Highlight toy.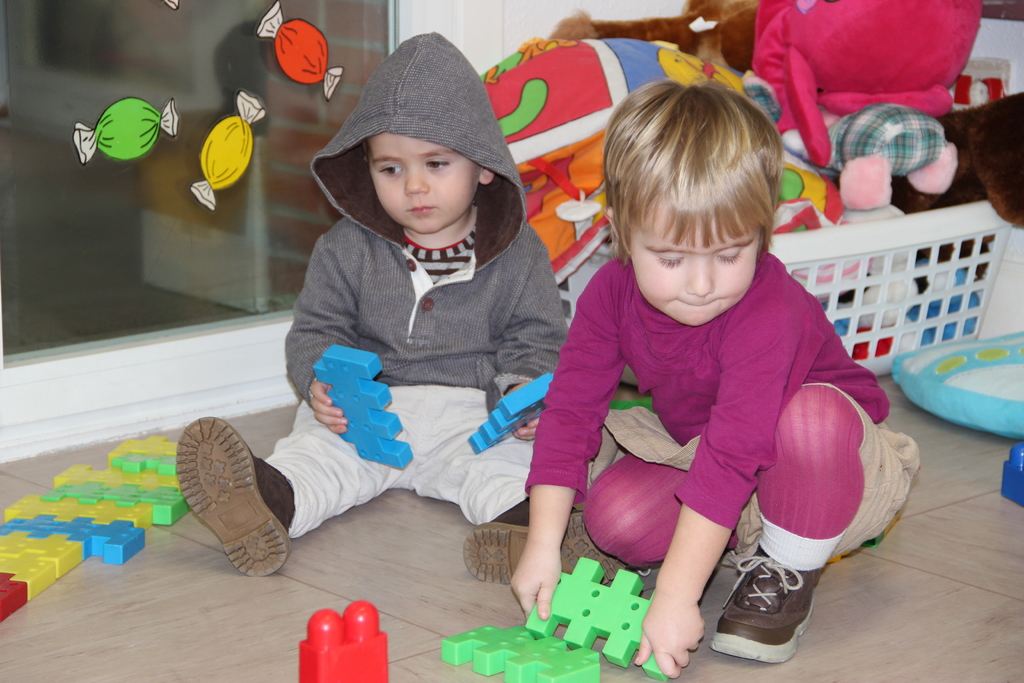
Highlighted region: 1002,444,1023,508.
